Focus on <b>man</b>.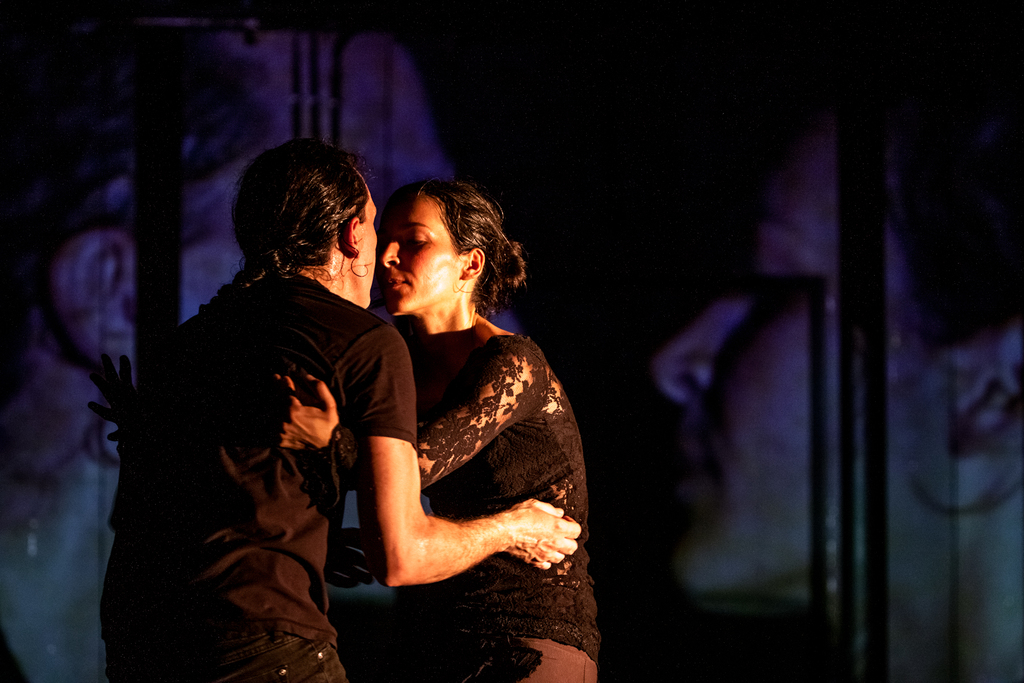
Focused at {"left": 121, "top": 160, "right": 616, "bottom": 654}.
